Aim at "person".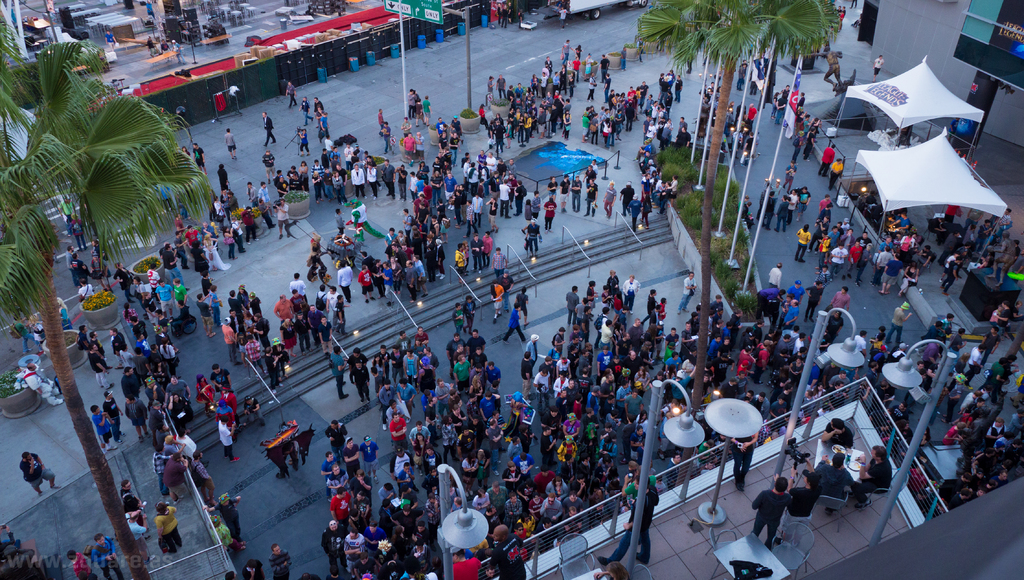
Aimed at locate(14, 449, 64, 505).
